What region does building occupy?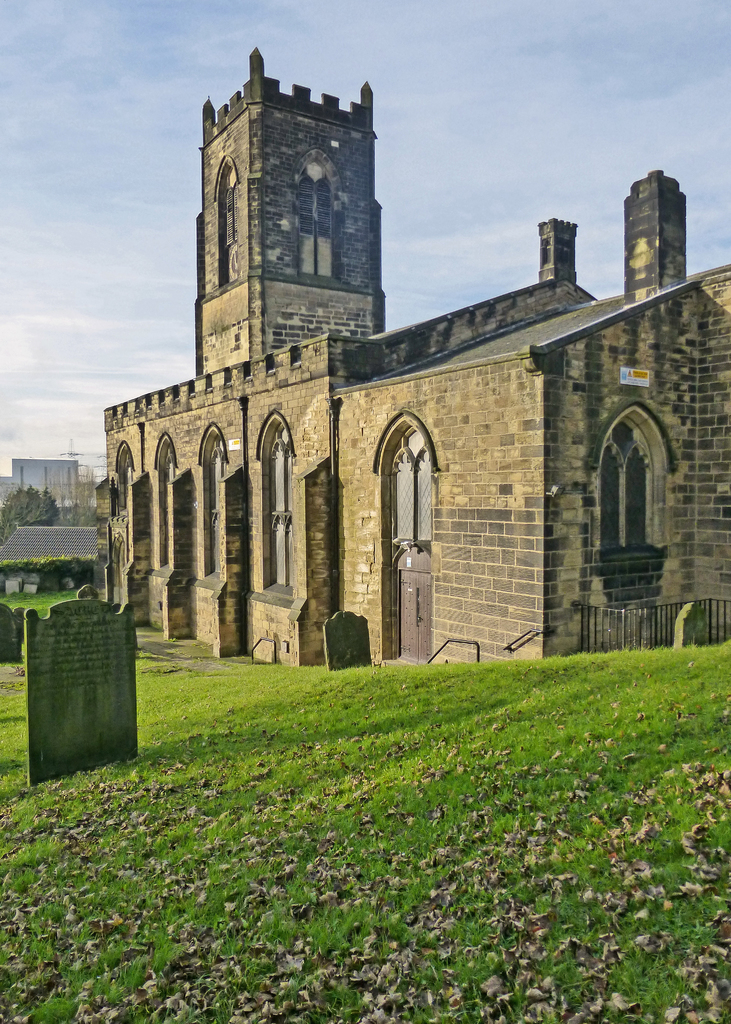
104/51/730/672.
